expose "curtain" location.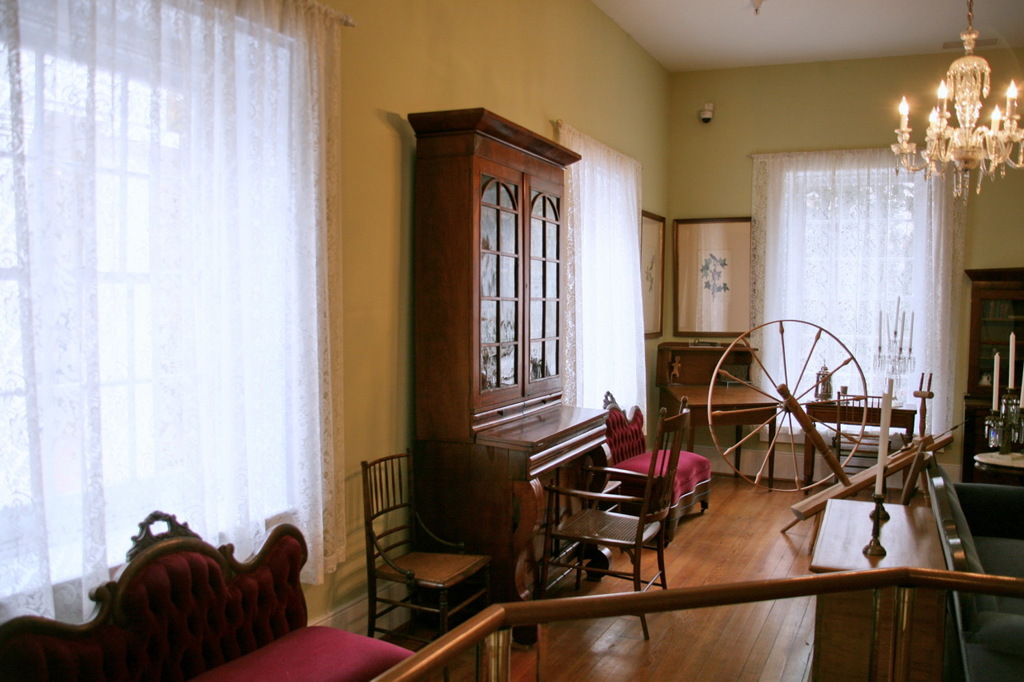
Exposed at <box>741,153,965,445</box>.
